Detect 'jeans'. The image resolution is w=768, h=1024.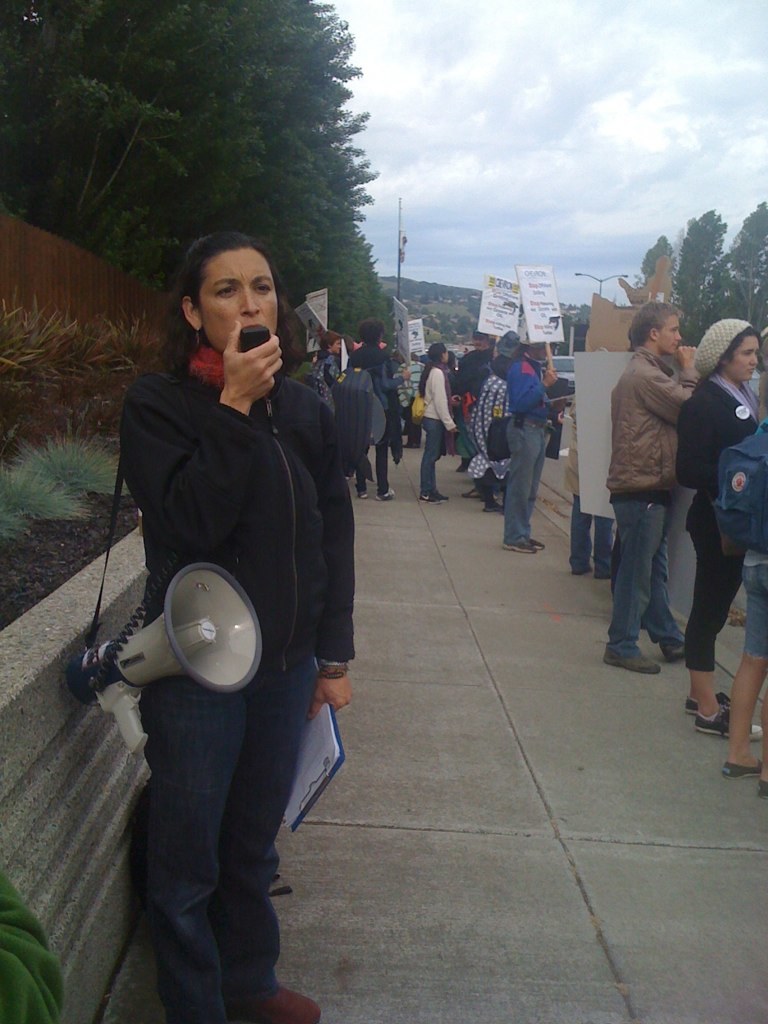
x1=156 y1=640 x2=324 y2=1023.
